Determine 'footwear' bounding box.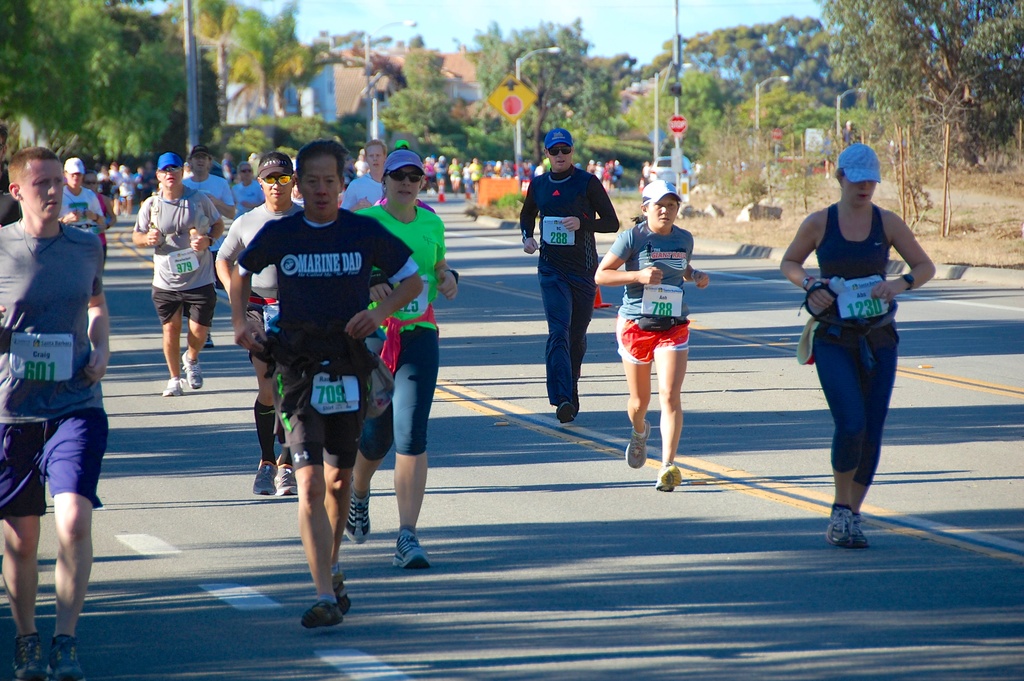
Determined: bbox(16, 632, 84, 680).
